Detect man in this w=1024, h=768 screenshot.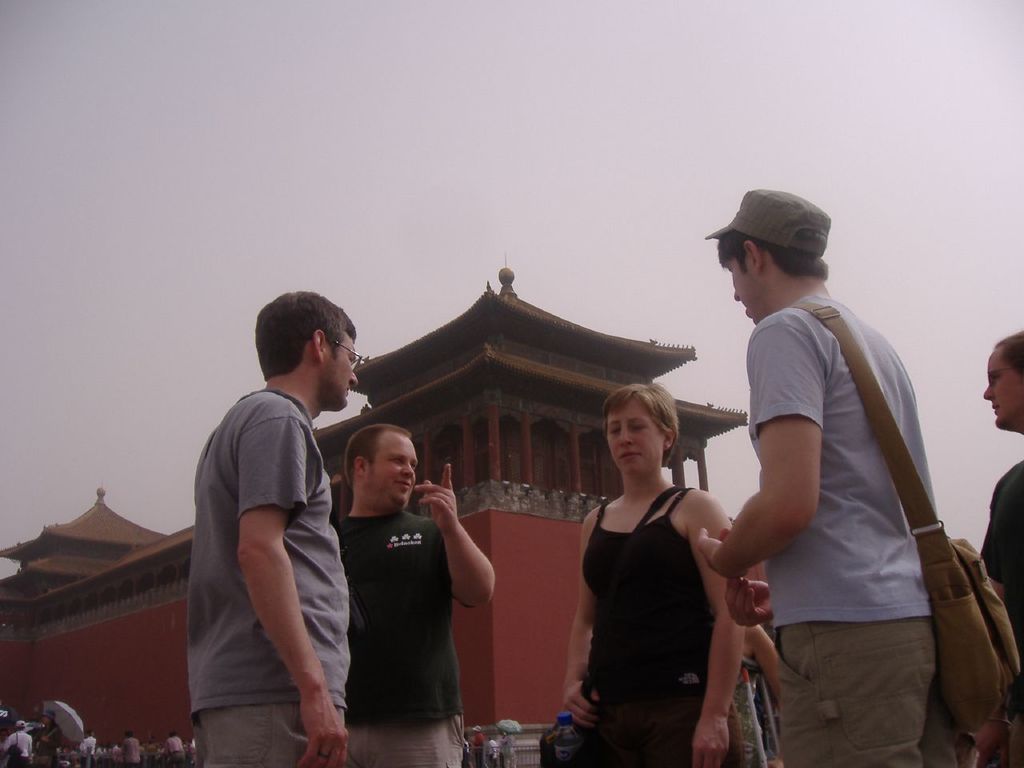
Detection: bbox=[177, 289, 372, 767].
